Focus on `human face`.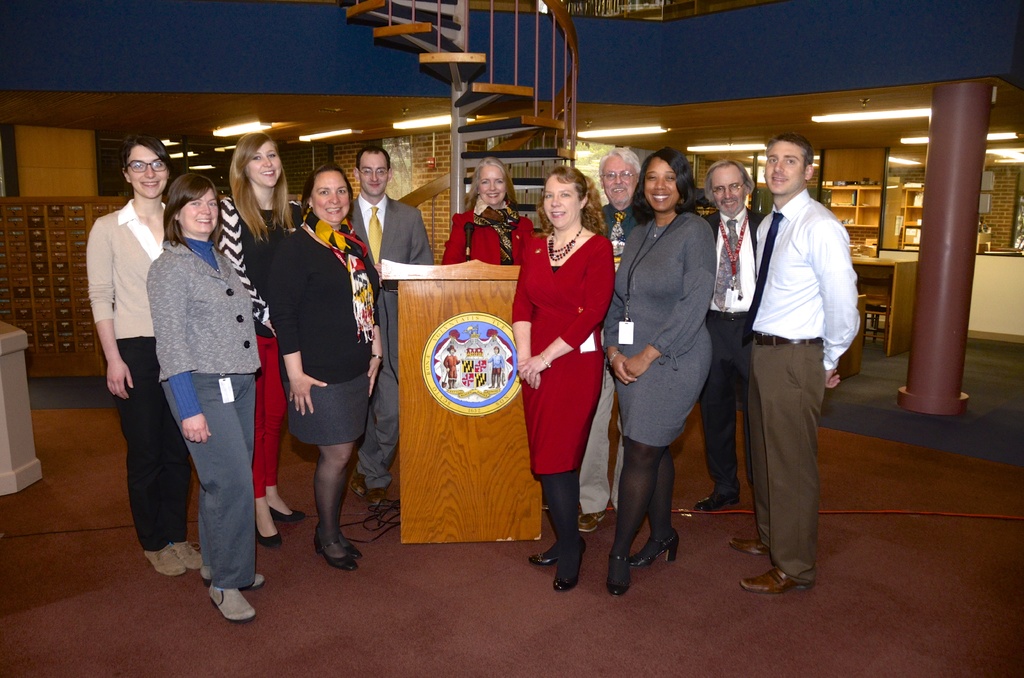
Focused at 180, 192, 220, 230.
